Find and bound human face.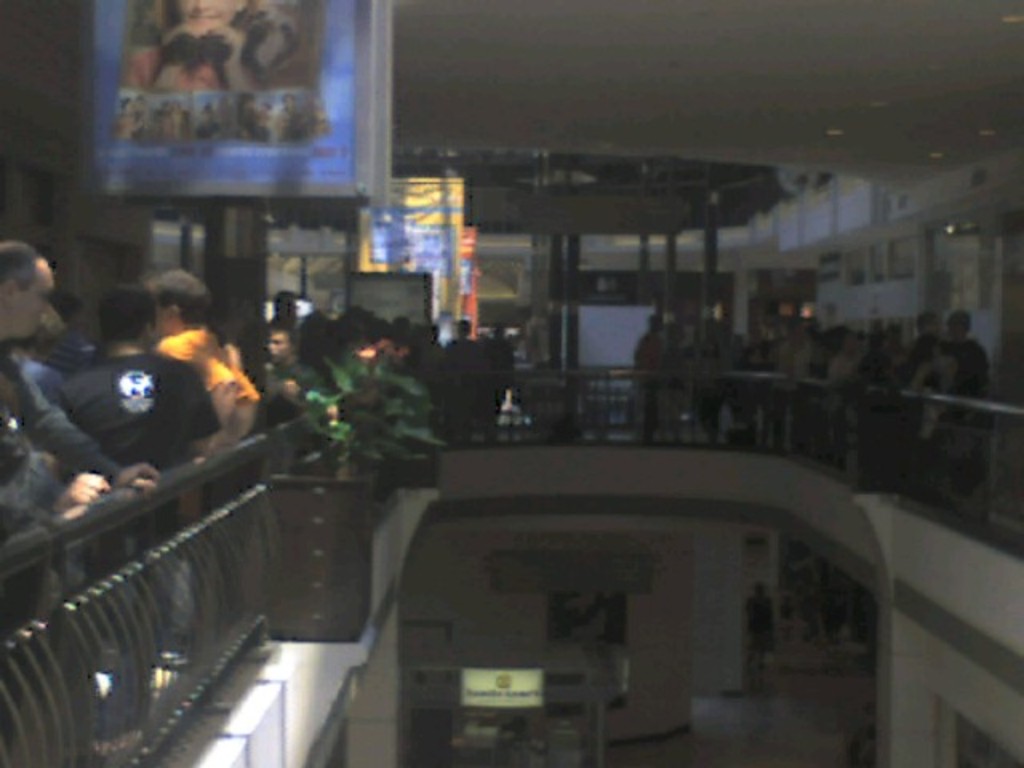
Bound: l=0, t=262, r=58, b=349.
